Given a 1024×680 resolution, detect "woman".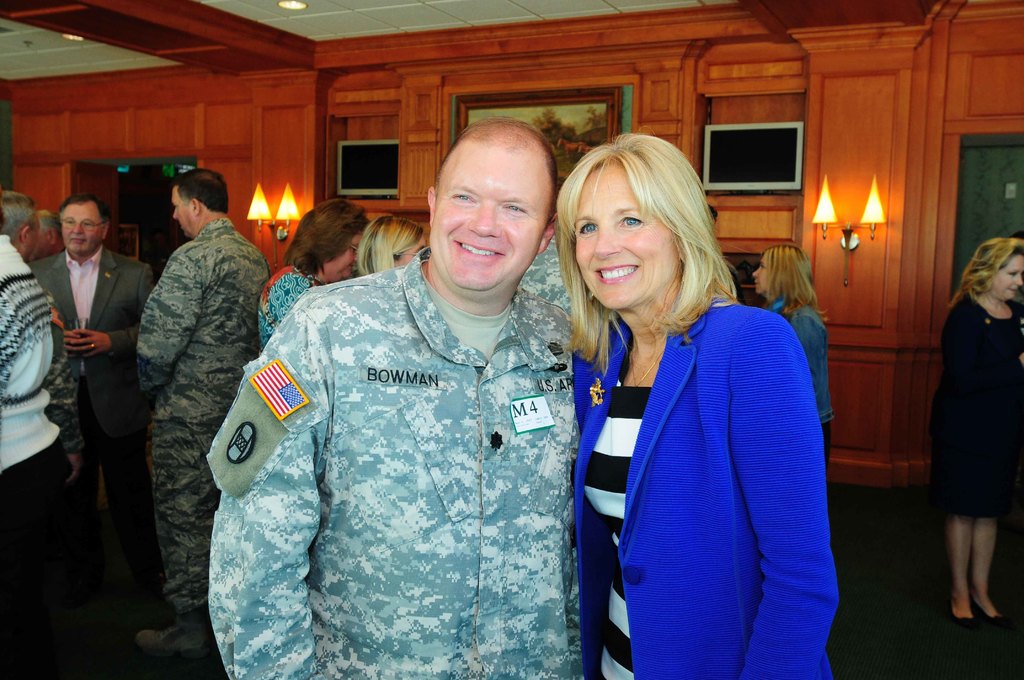
bbox(564, 120, 852, 679).
